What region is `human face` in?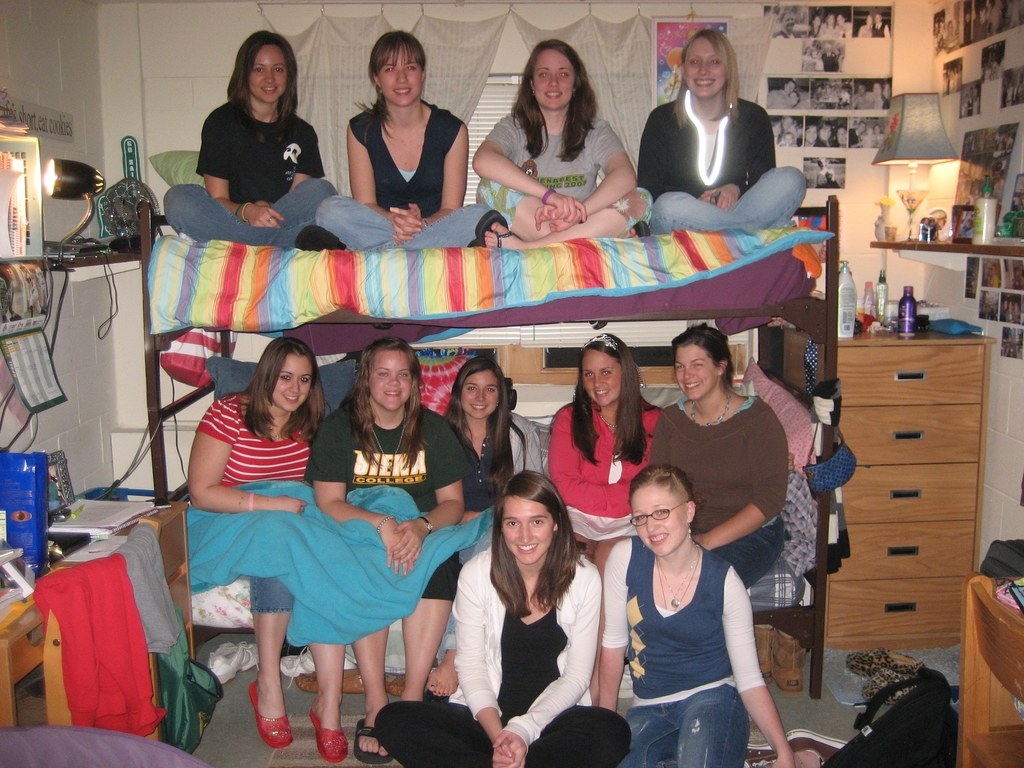
584, 348, 623, 406.
